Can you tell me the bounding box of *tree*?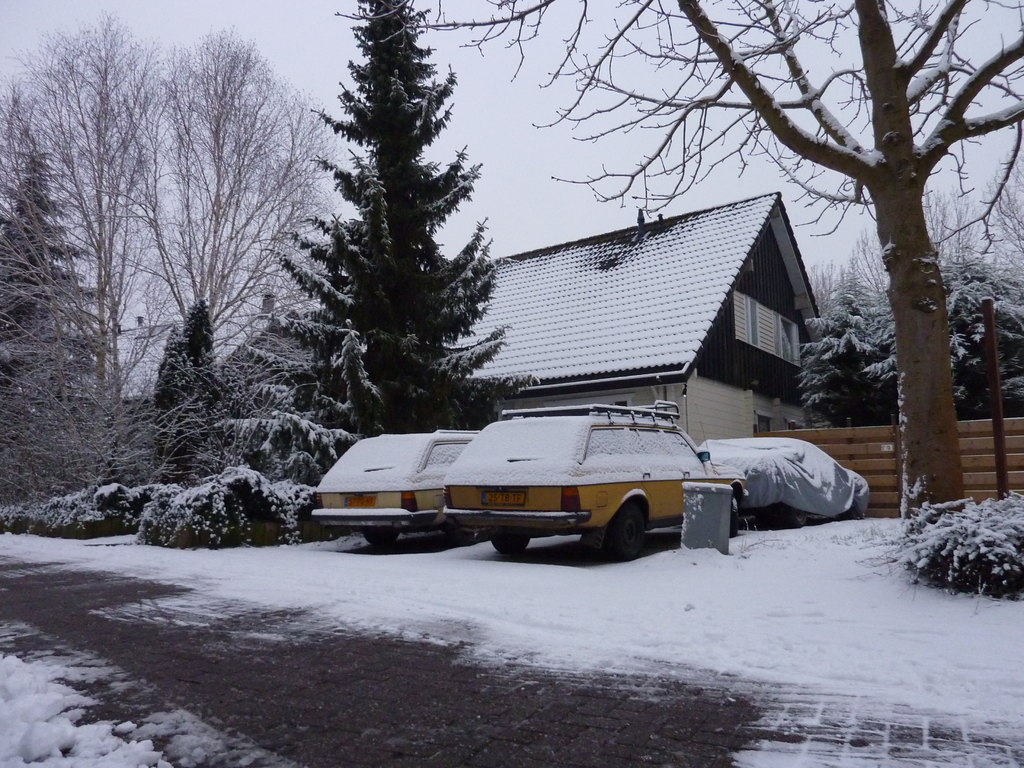
<box>246,23,508,449</box>.
